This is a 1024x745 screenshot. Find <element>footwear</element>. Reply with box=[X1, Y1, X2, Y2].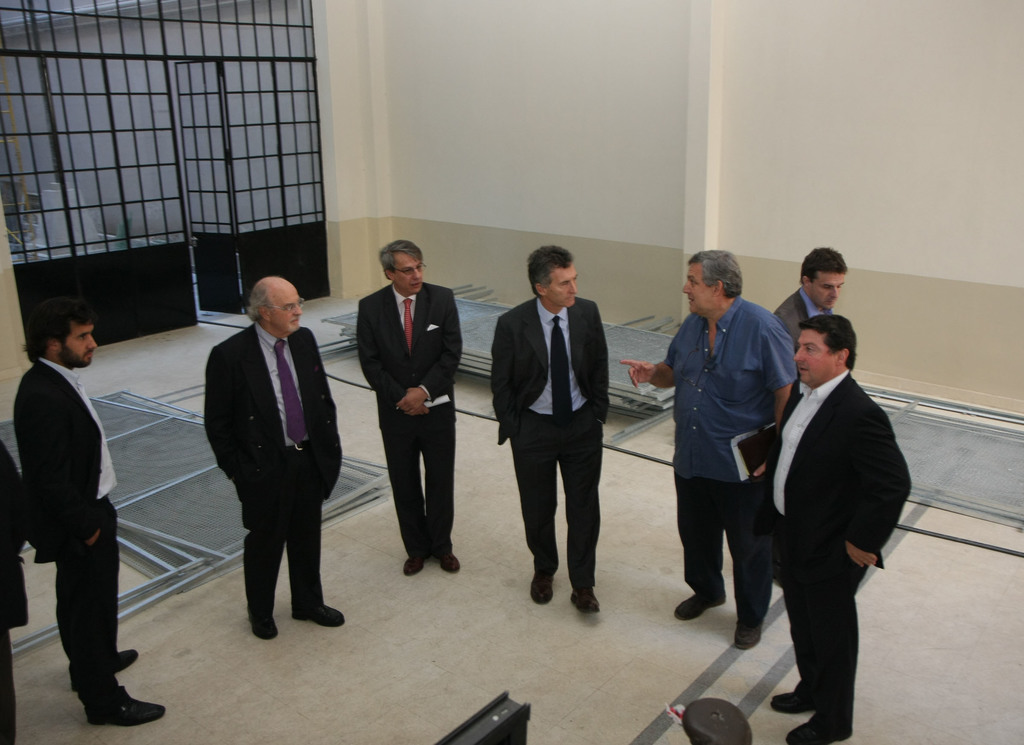
box=[567, 580, 601, 614].
